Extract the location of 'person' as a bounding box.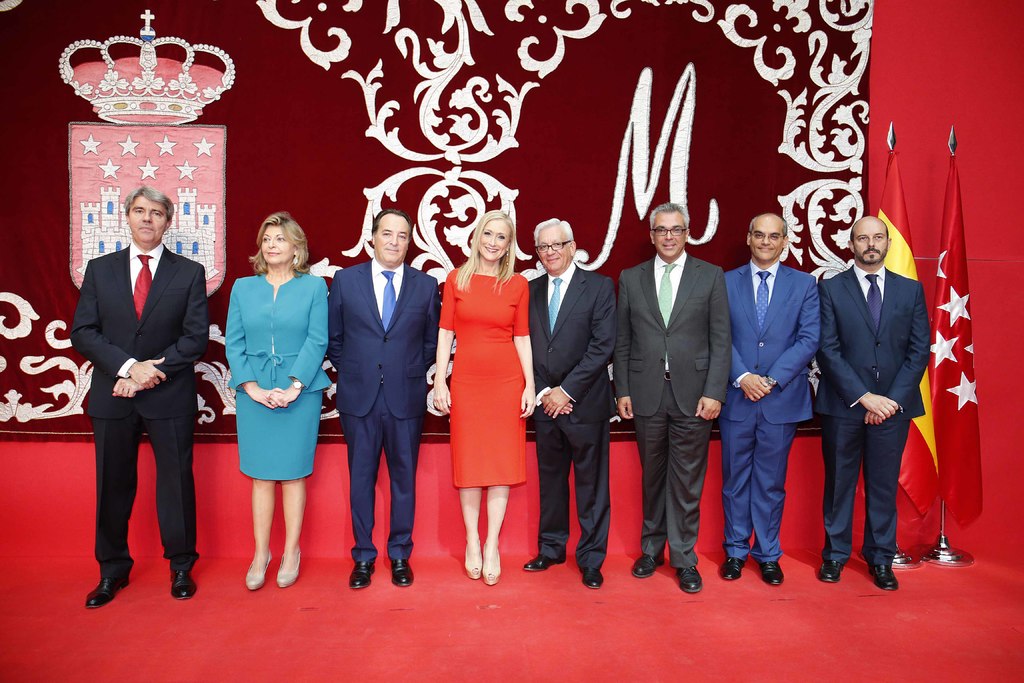
[221, 212, 321, 583].
